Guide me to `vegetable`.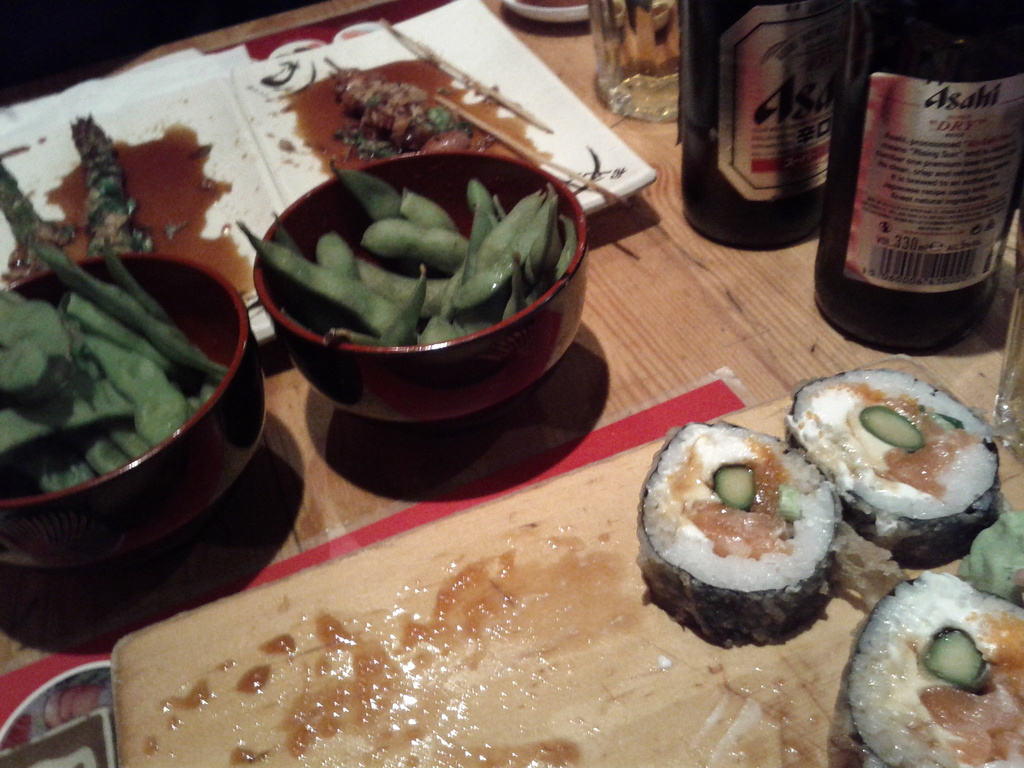
Guidance: left=781, top=367, right=1009, bottom=575.
